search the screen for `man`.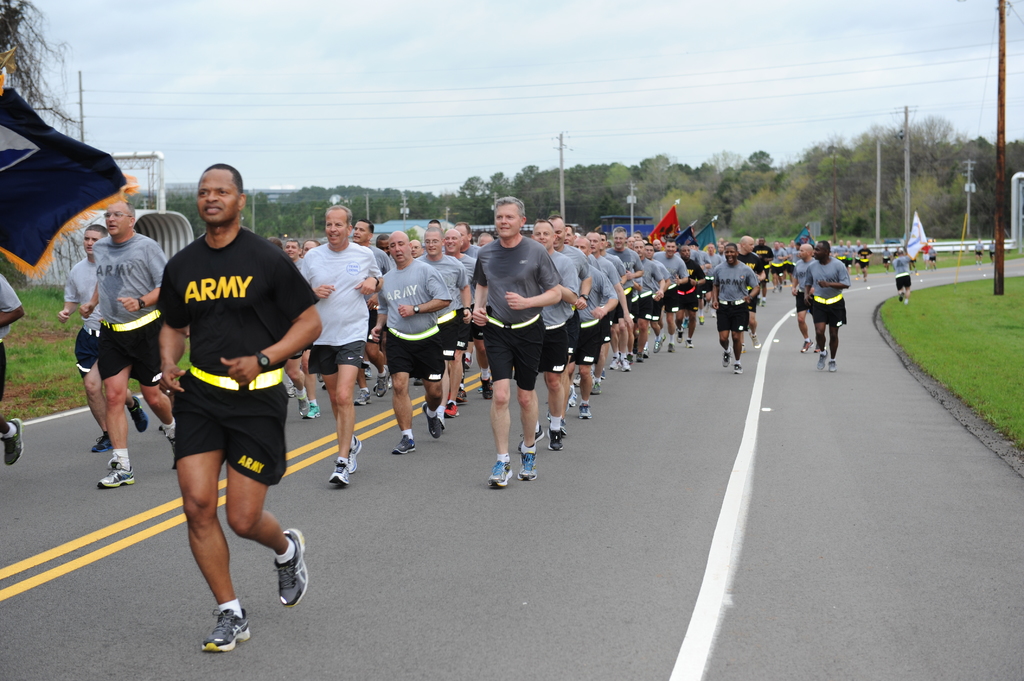
Found at [x1=974, y1=238, x2=985, y2=264].
